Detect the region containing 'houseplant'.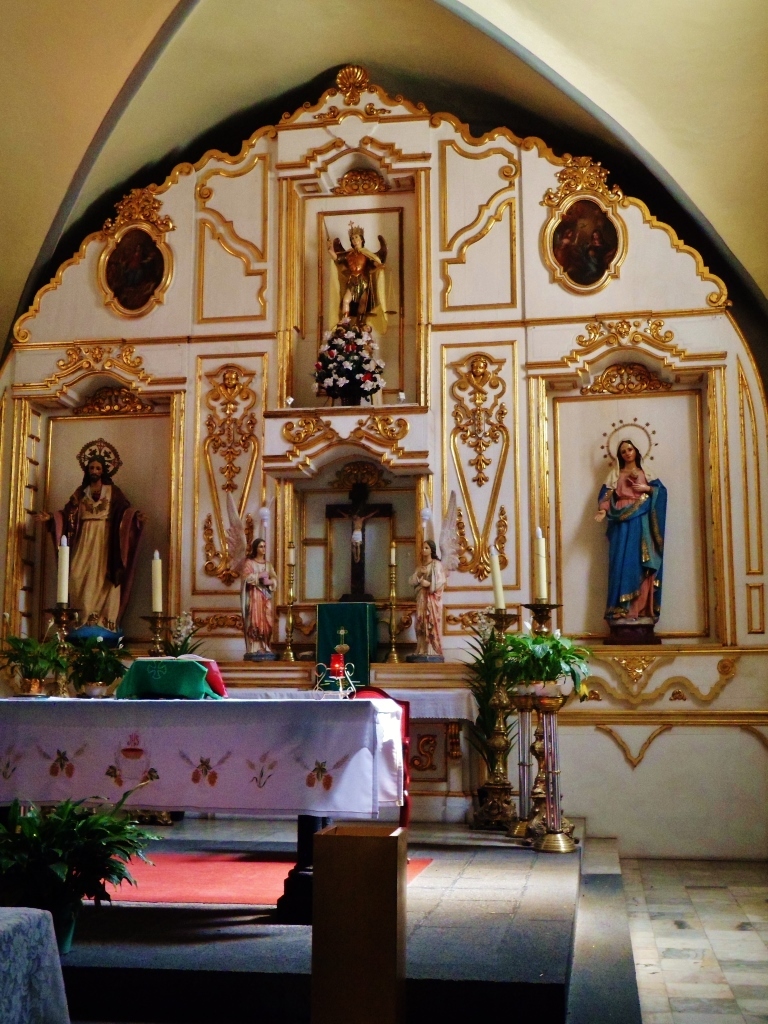
crop(146, 619, 217, 658).
